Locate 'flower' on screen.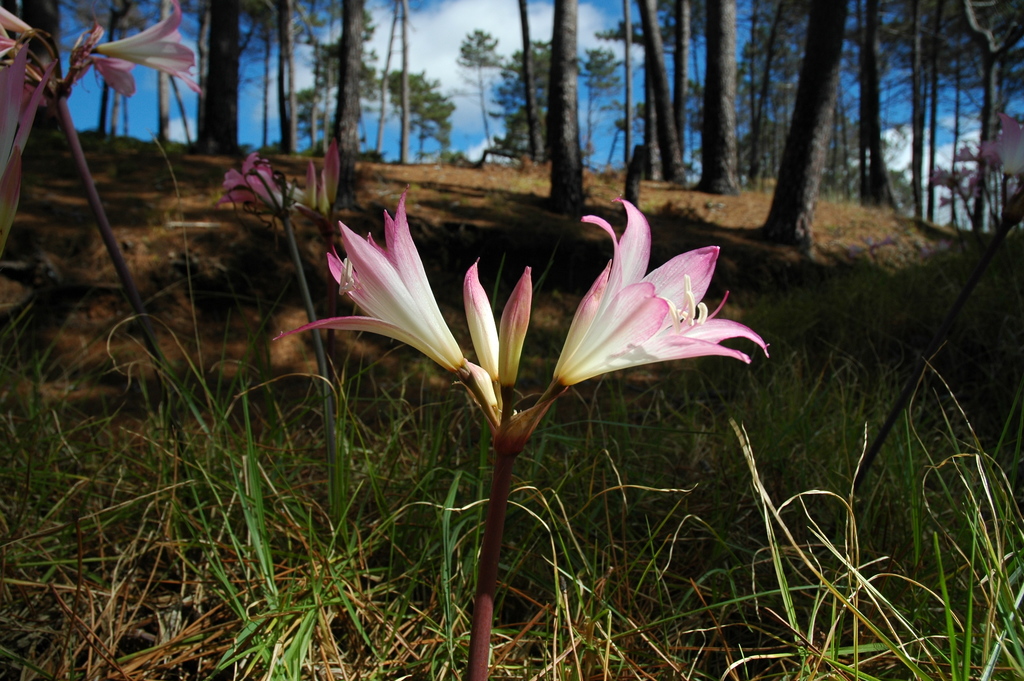
On screen at locate(462, 259, 499, 390).
